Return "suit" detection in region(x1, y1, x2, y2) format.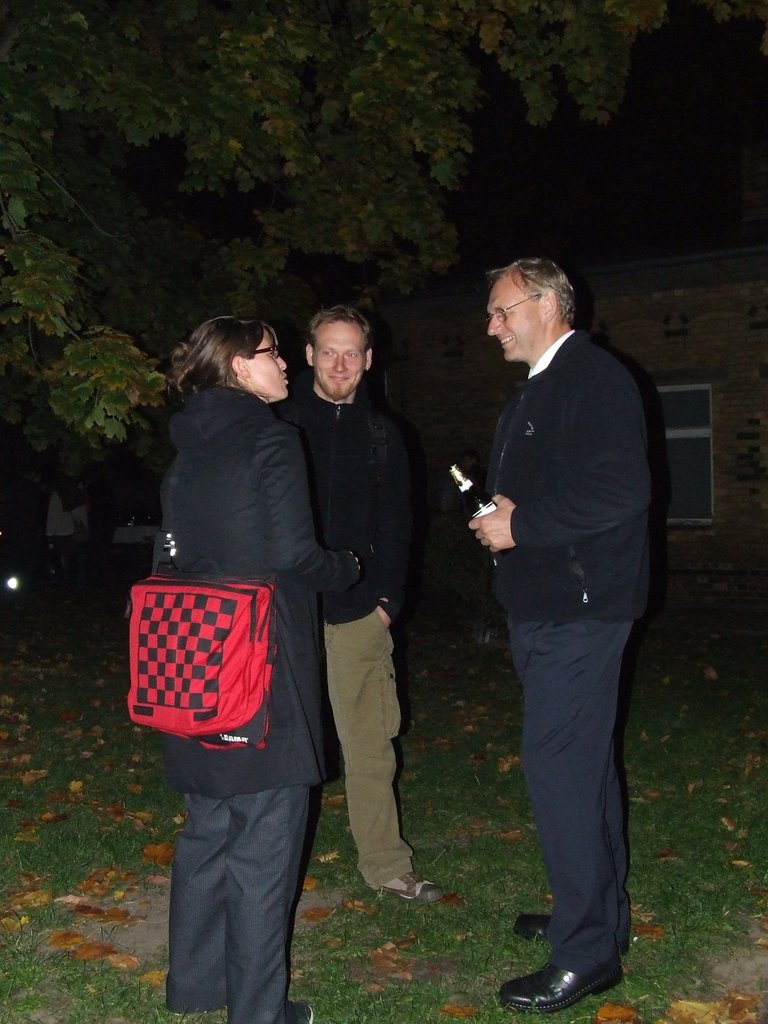
region(463, 281, 672, 989).
